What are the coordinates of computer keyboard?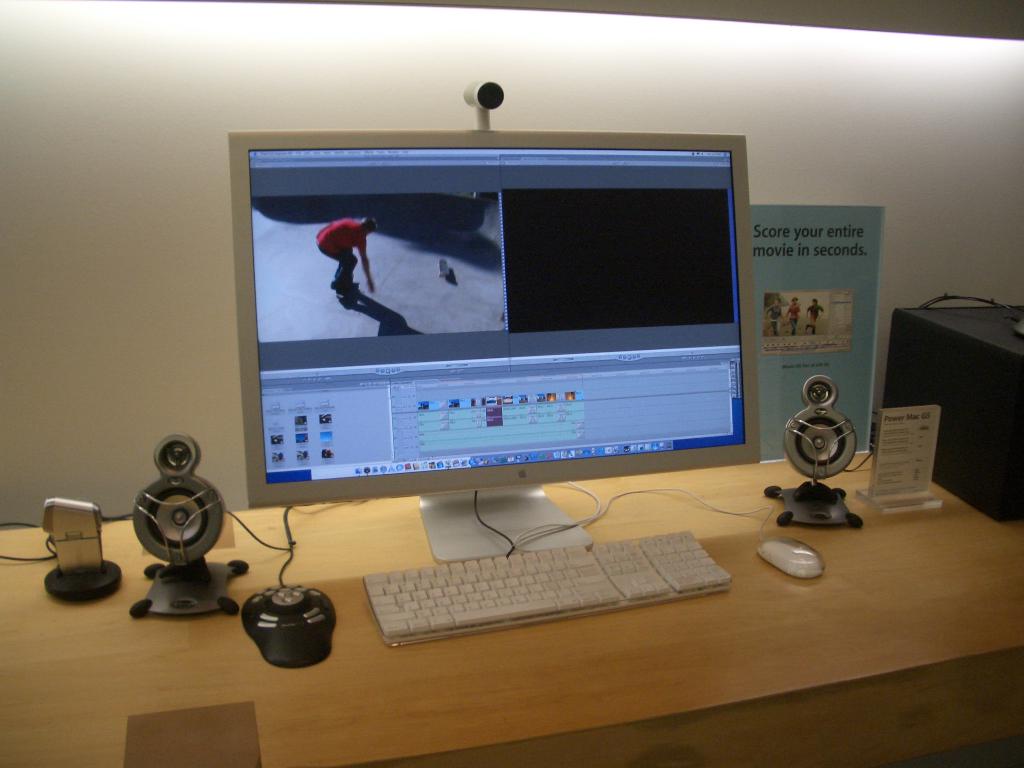
bbox=[365, 526, 733, 648].
